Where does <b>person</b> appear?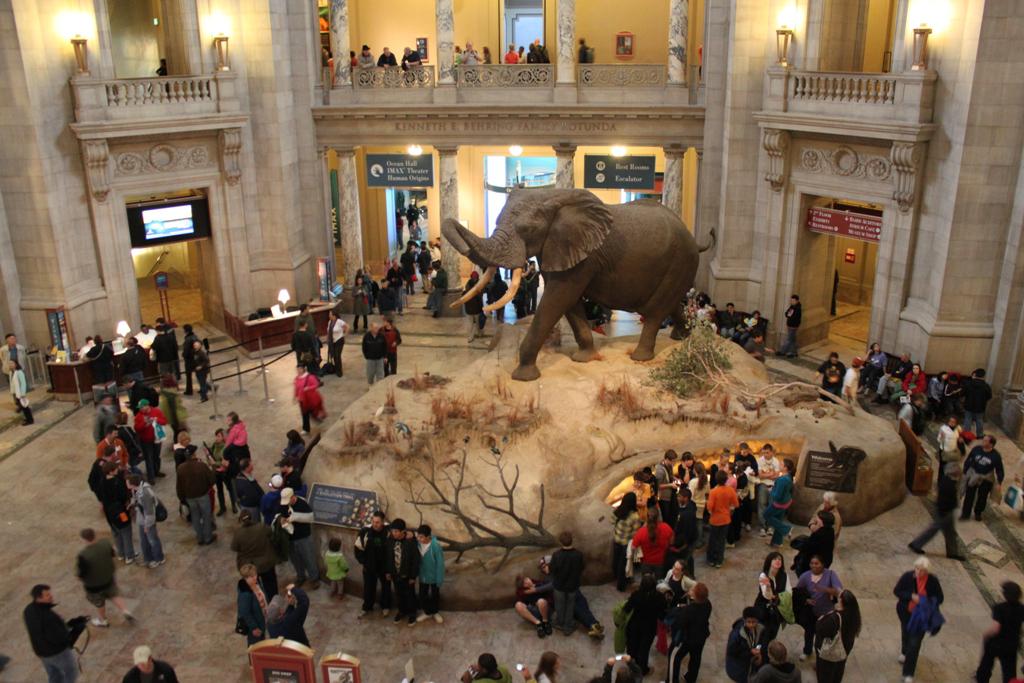
Appears at select_region(219, 405, 257, 479).
